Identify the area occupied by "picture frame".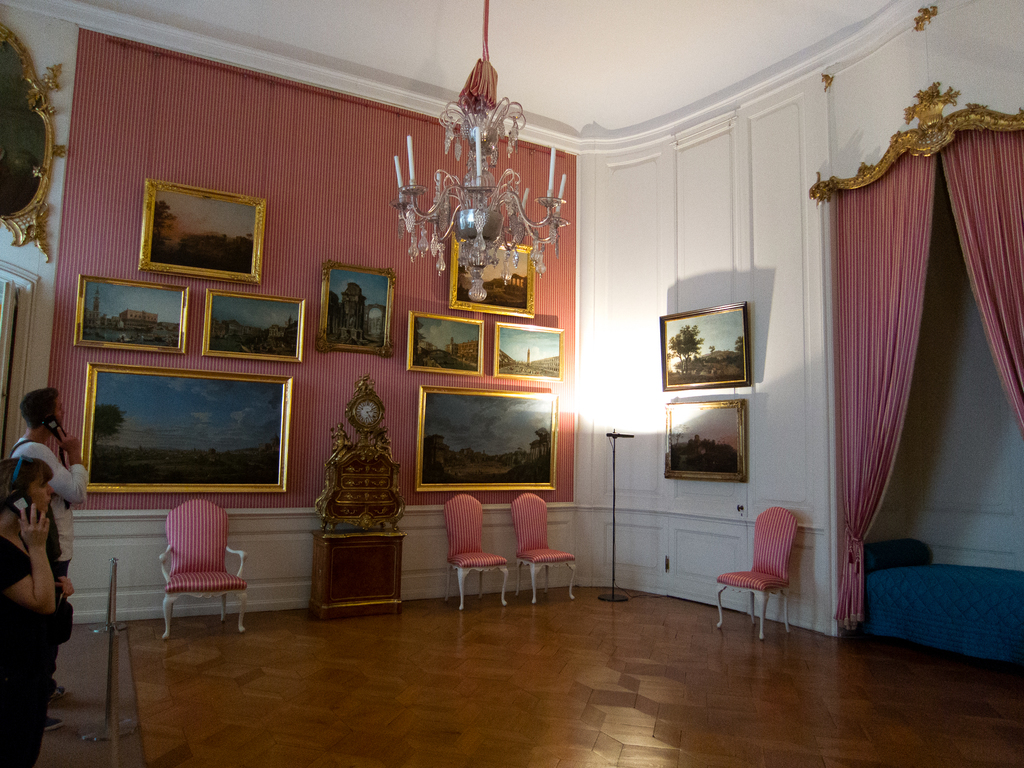
Area: (406,308,485,376).
